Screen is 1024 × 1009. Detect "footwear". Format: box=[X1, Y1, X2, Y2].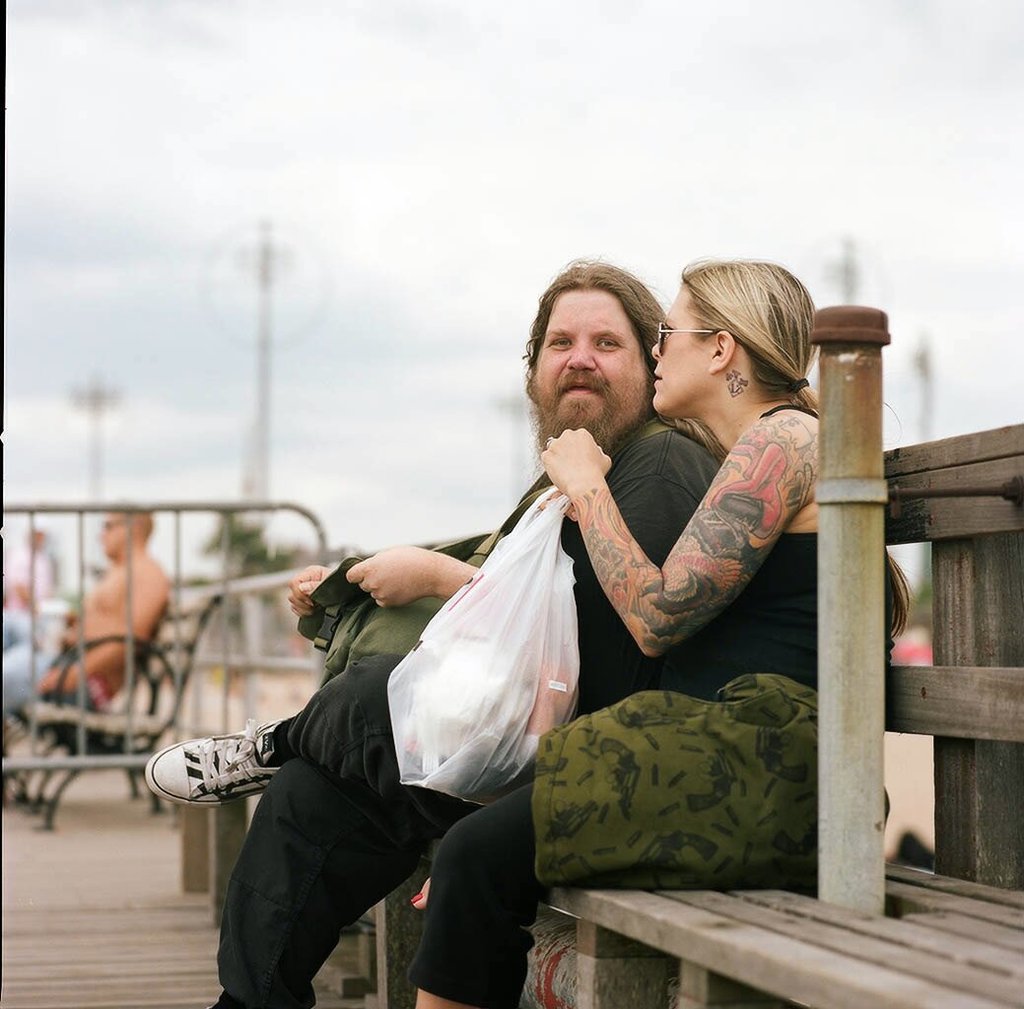
box=[143, 710, 299, 807].
